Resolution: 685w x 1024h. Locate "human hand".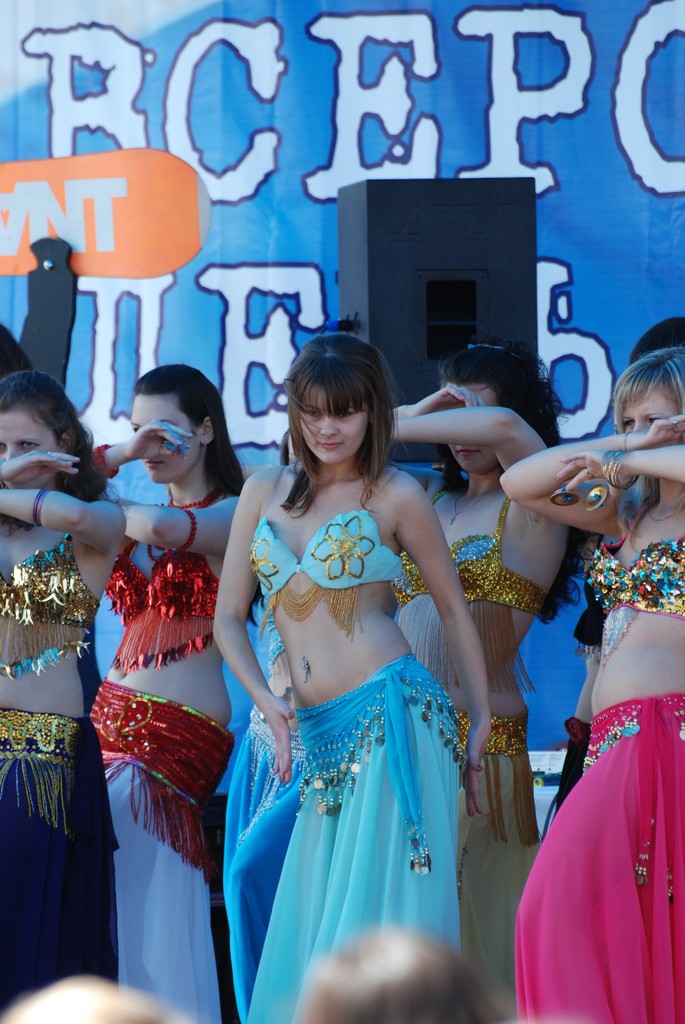
bbox=(459, 727, 489, 822).
